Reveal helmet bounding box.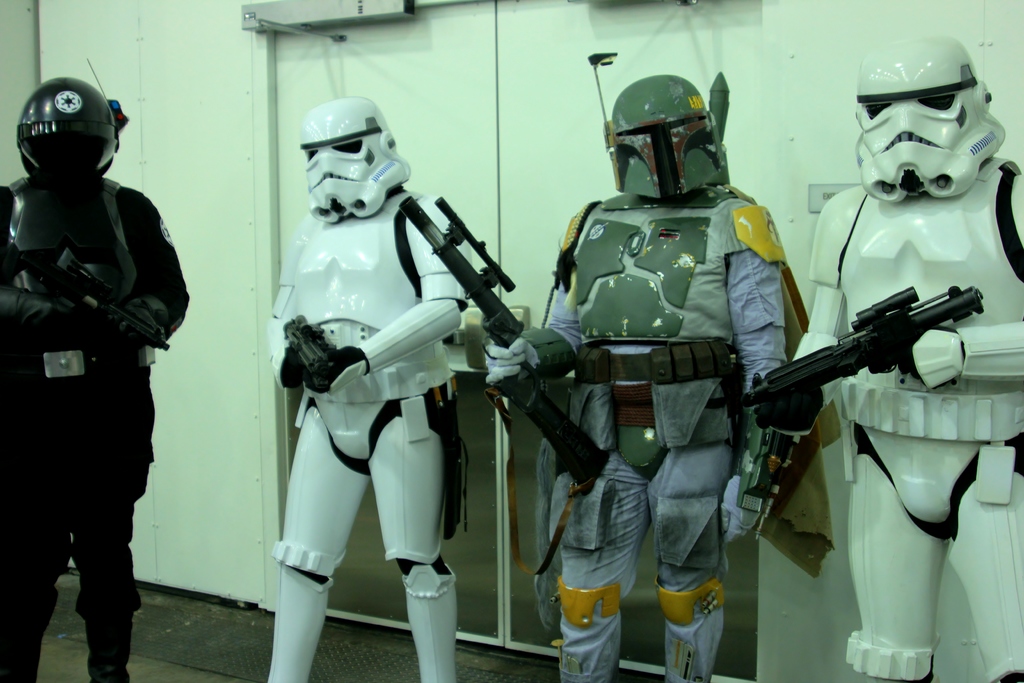
Revealed: <region>18, 75, 120, 203</region>.
